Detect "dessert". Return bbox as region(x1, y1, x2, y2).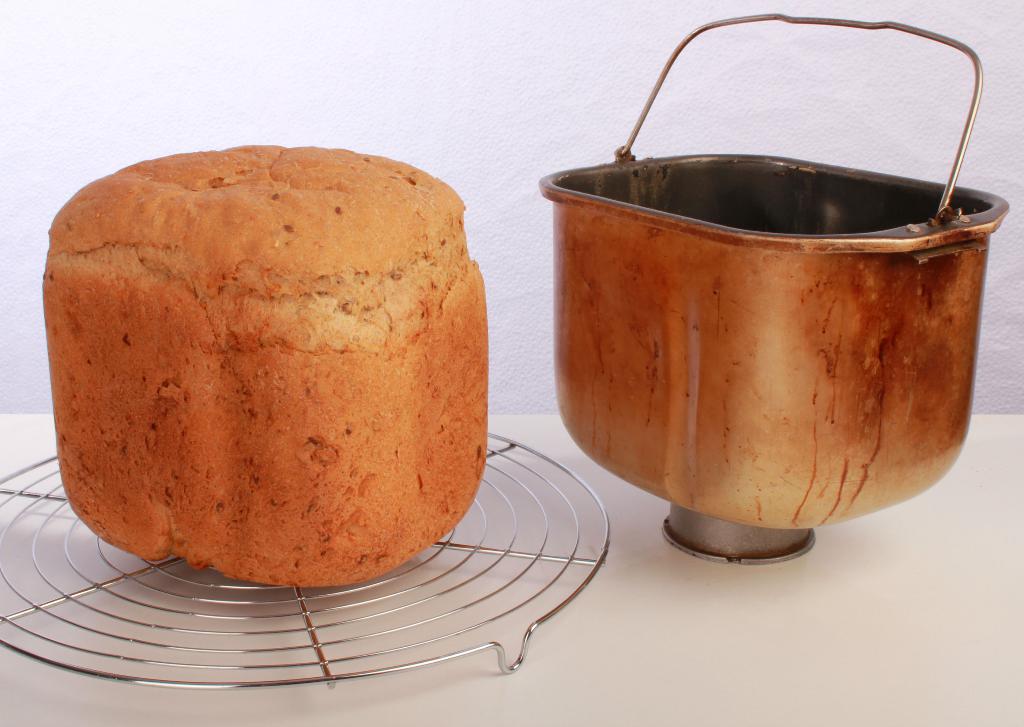
region(22, 159, 524, 601).
